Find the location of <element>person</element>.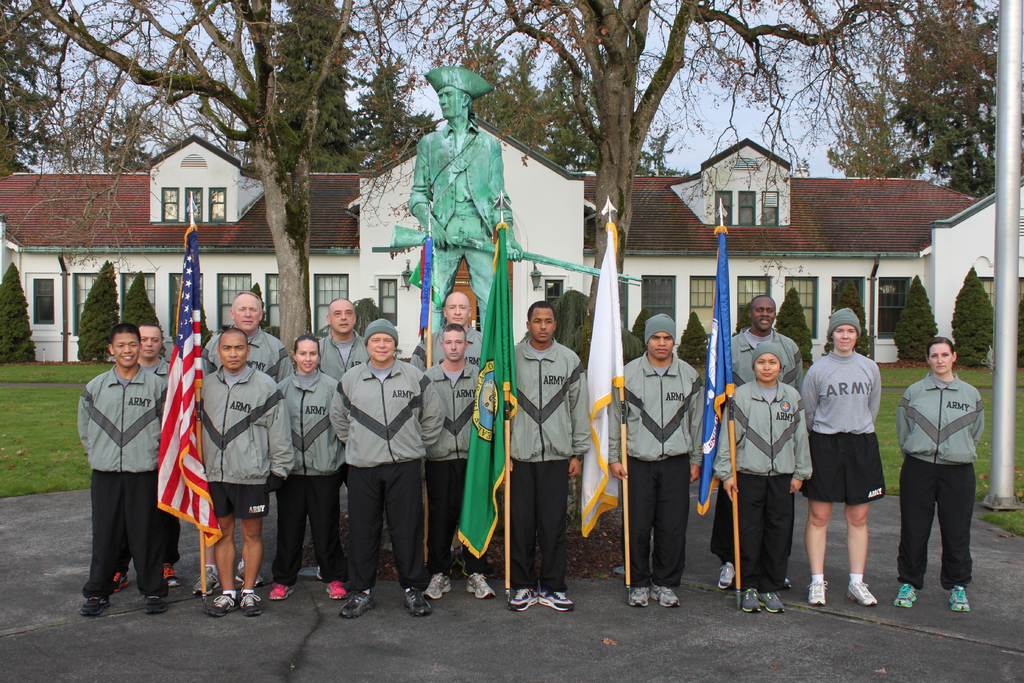
Location: box(899, 331, 988, 614).
